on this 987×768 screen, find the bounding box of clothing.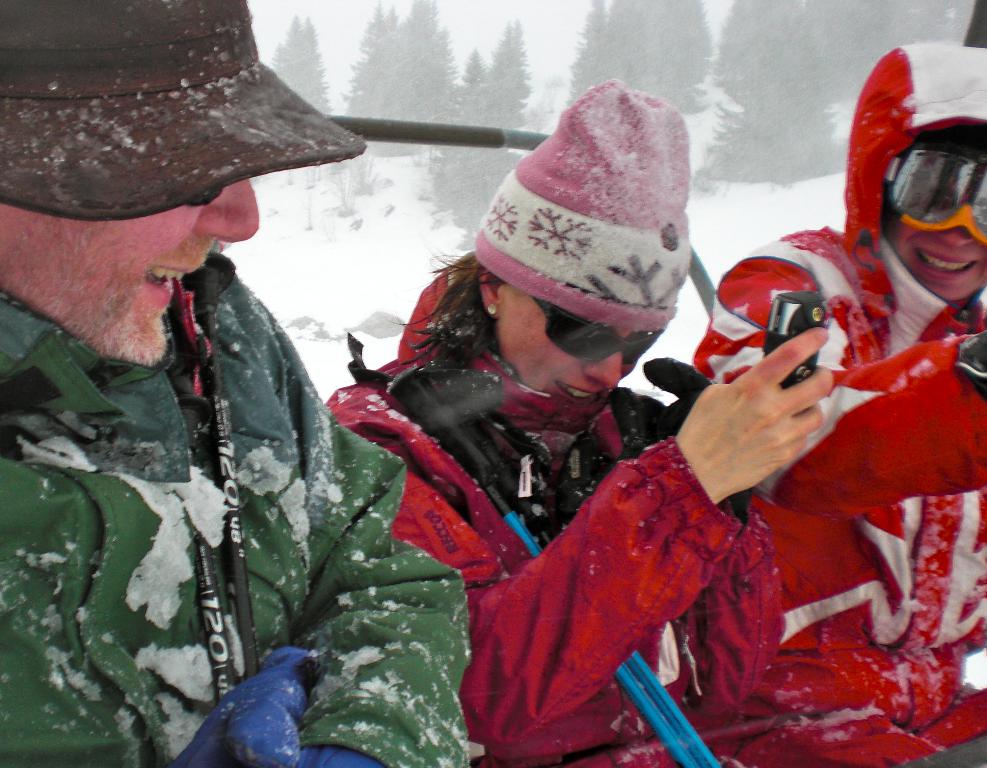
Bounding box: rect(315, 264, 782, 767).
